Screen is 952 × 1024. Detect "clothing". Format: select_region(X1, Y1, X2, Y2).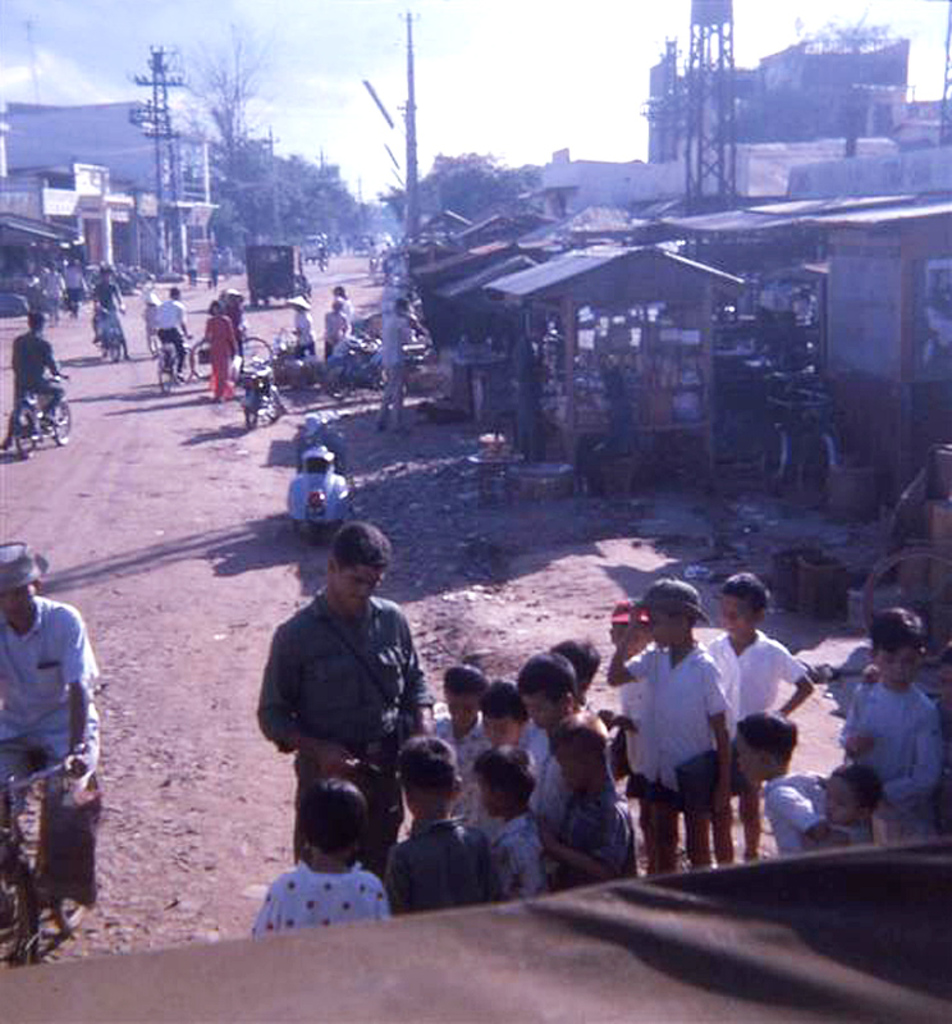
select_region(491, 809, 550, 910).
